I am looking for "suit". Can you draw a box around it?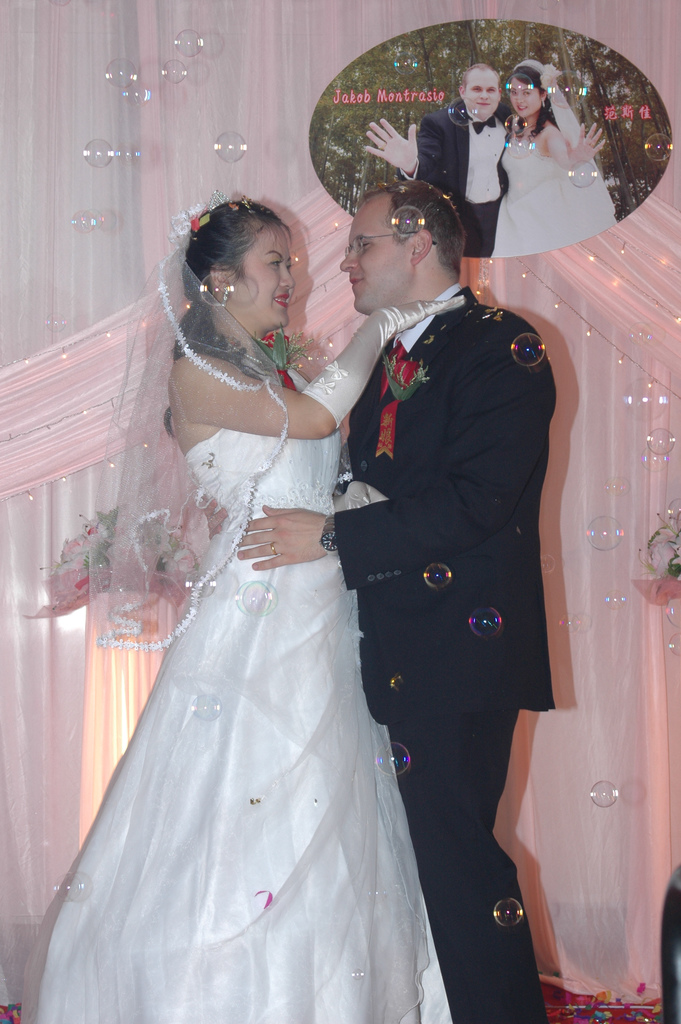
Sure, the bounding box is BBox(337, 290, 559, 1023).
